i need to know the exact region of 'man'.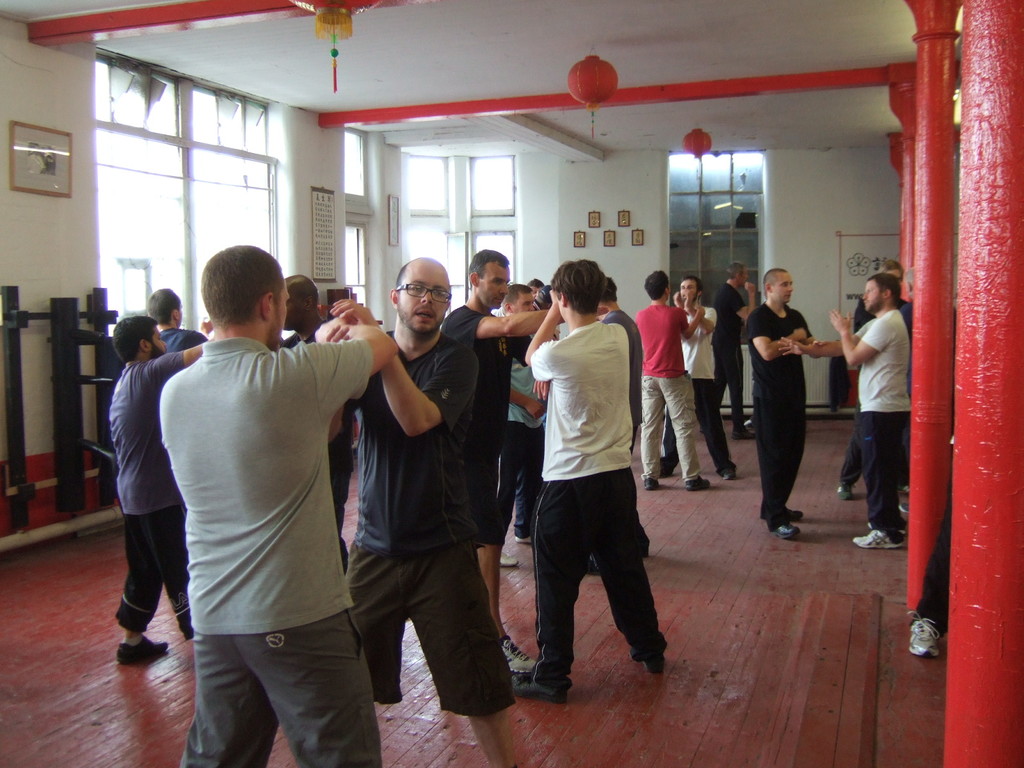
Region: <box>818,268,918,552</box>.
